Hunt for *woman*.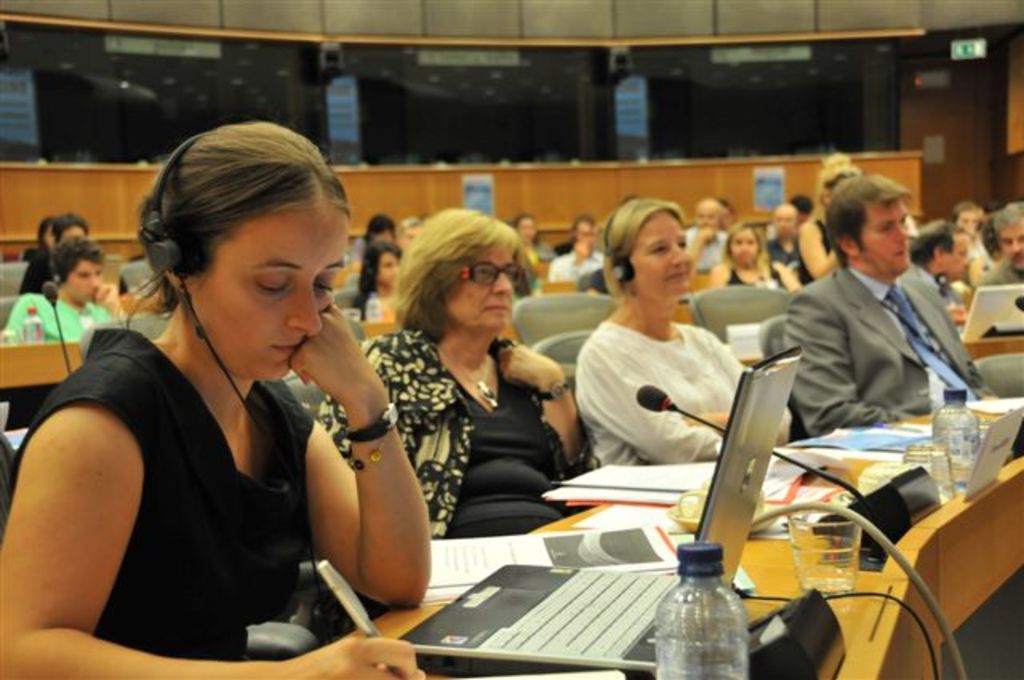
Hunted down at bbox(795, 152, 864, 286).
